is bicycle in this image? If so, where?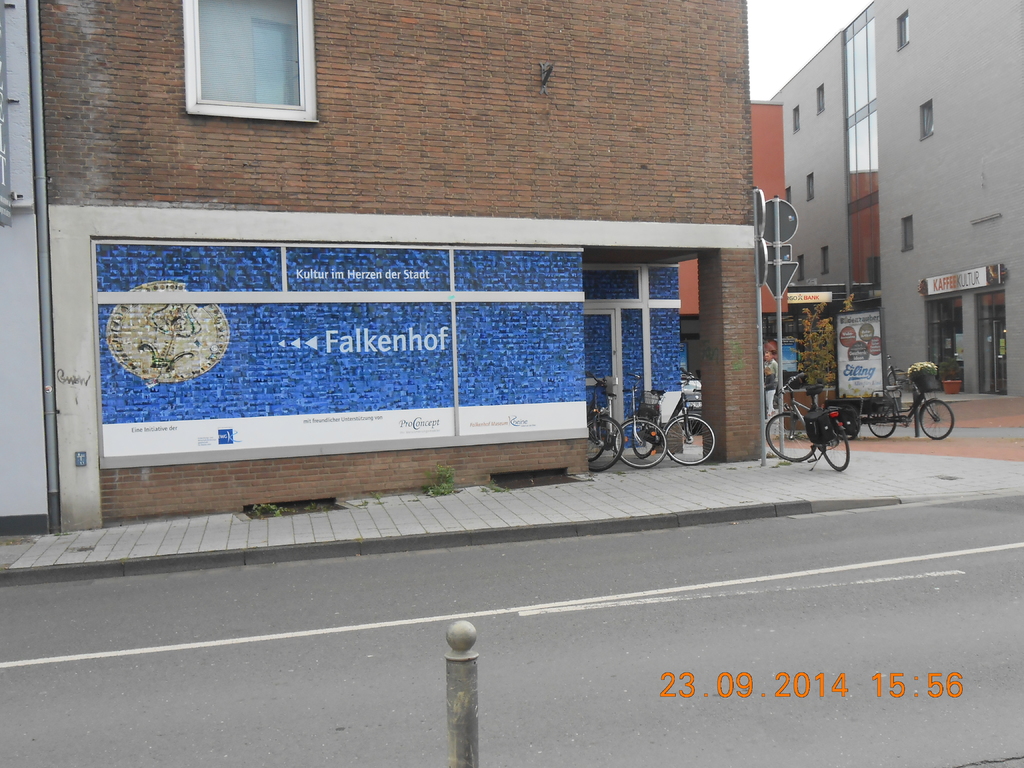
Yes, at bbox=[767, 372, 851, 469].
